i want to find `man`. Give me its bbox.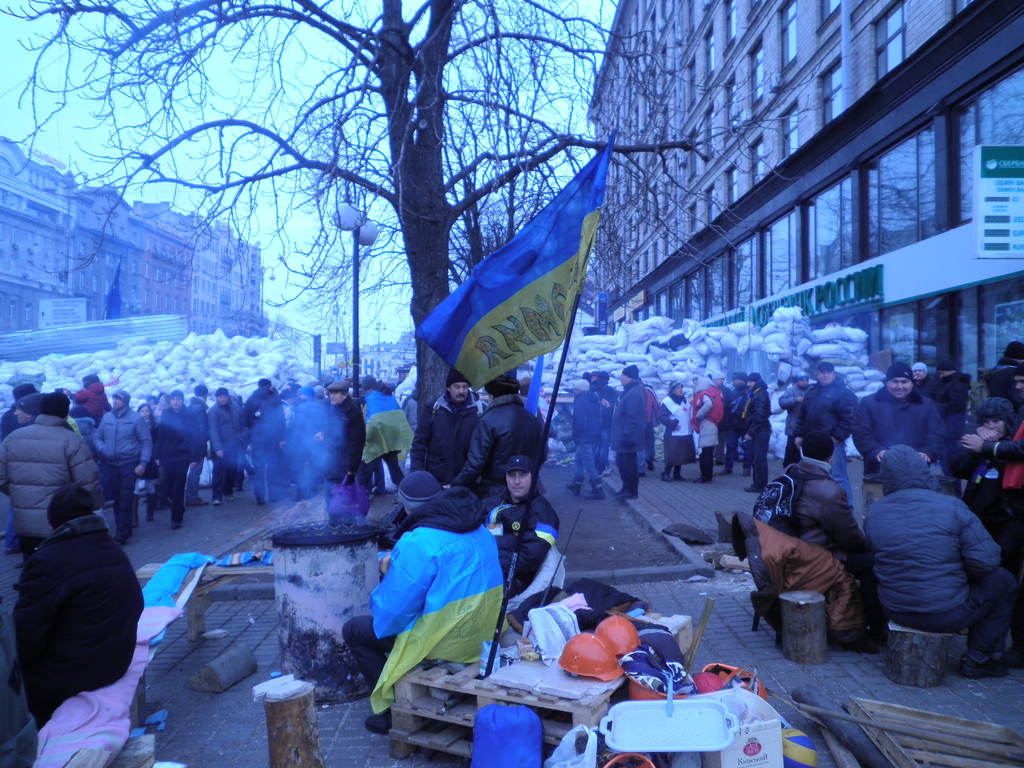
box(410, 358, 492, 487).
